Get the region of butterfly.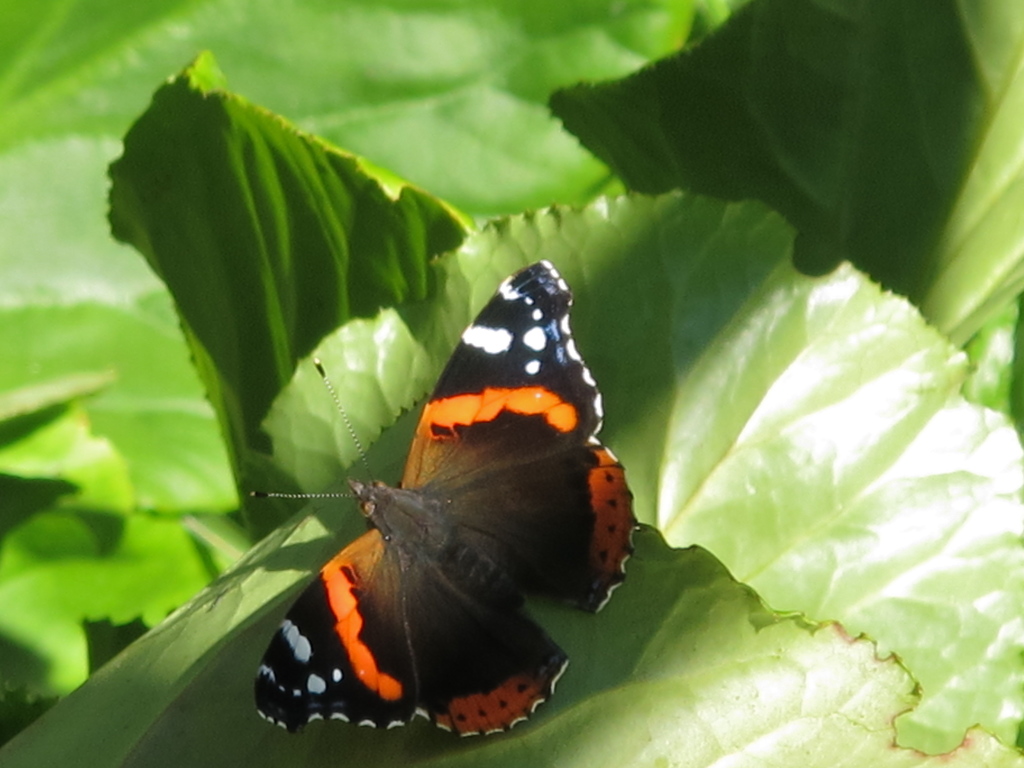
257,260,641,735.
